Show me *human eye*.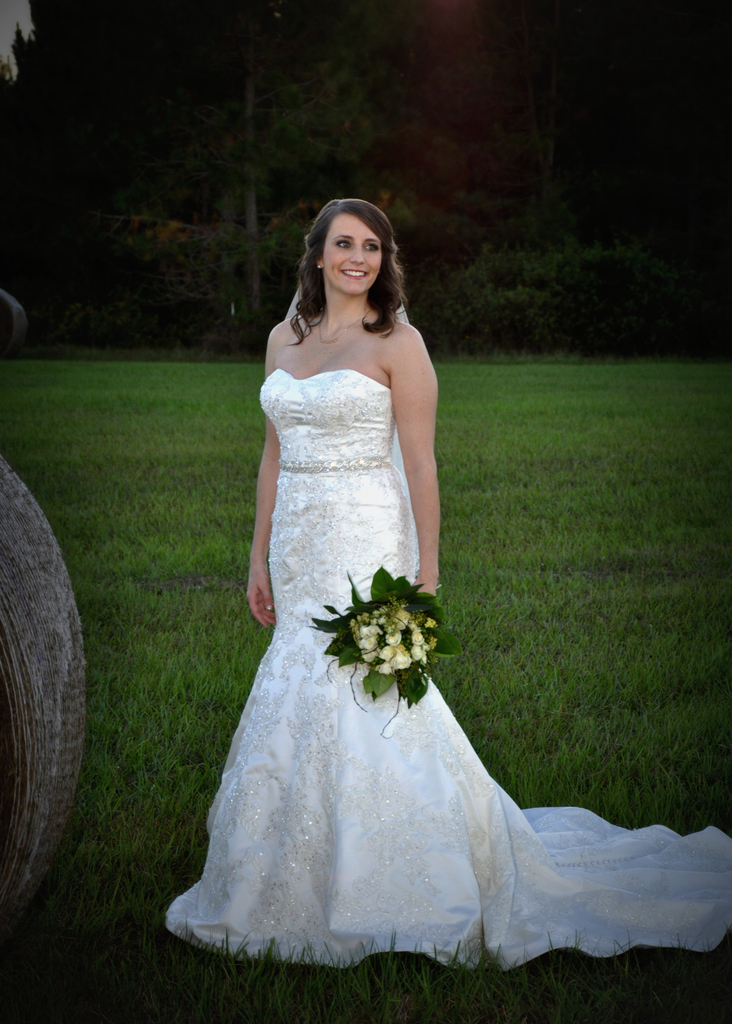
*human eye* is here: {"left": 331, "top": 236, "right": 352, "bottom": 252}.
